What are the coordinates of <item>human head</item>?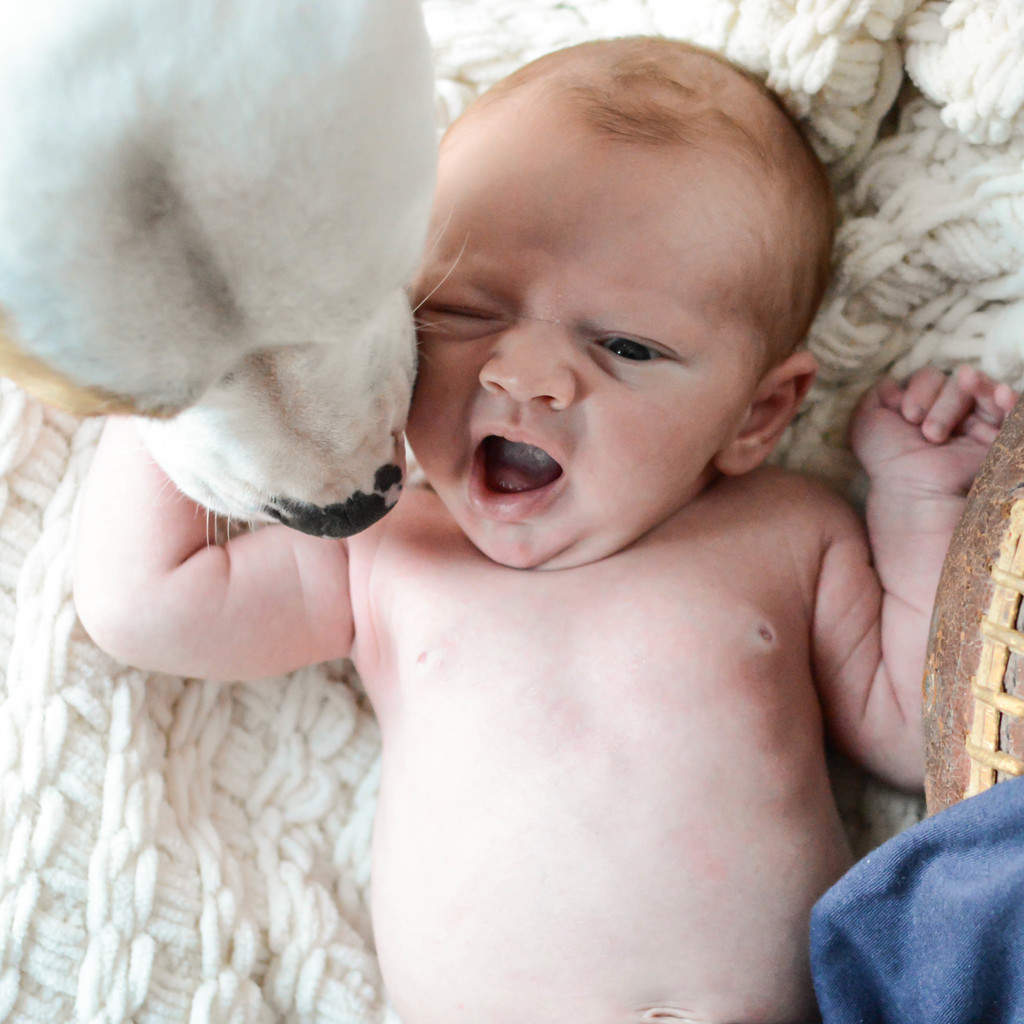
<bbox>366, 52, 851, 567</bbox>.
